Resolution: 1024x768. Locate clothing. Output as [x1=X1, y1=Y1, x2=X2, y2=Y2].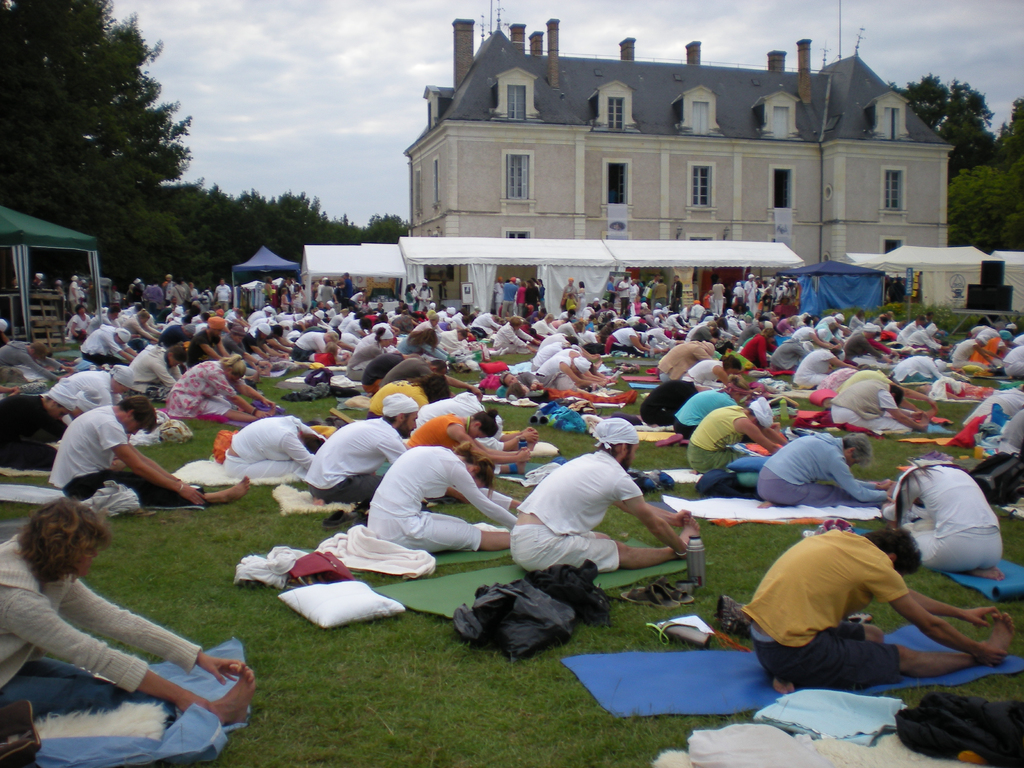
[x1=290, y1=333, x2=328, y2=359].
